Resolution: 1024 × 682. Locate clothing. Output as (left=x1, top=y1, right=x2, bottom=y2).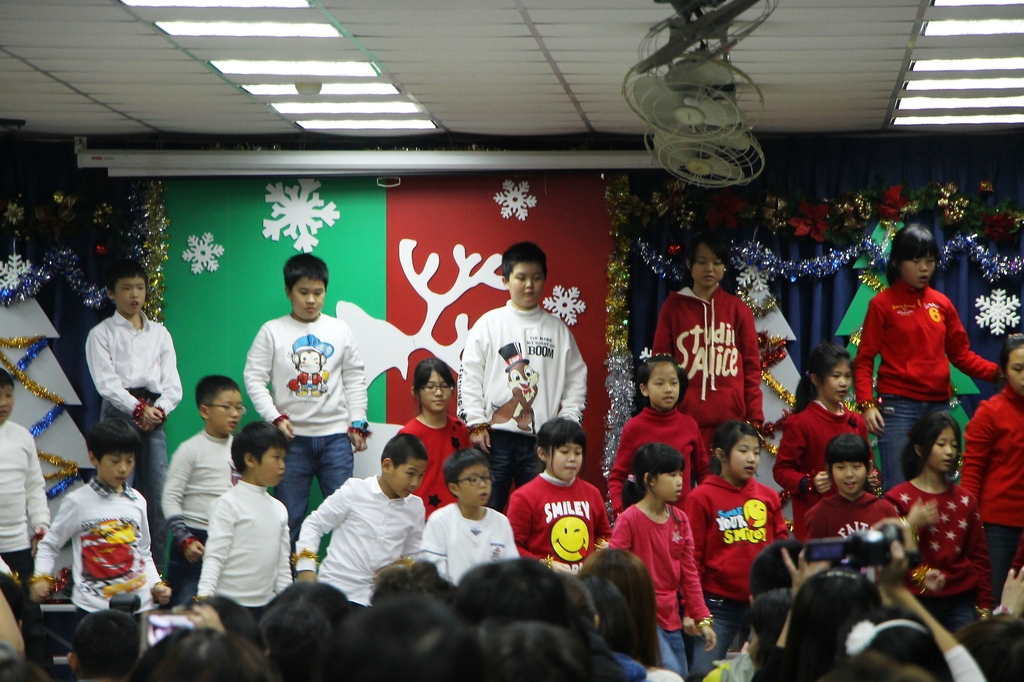
(left=40, top=489, right=160, bottom=653).
